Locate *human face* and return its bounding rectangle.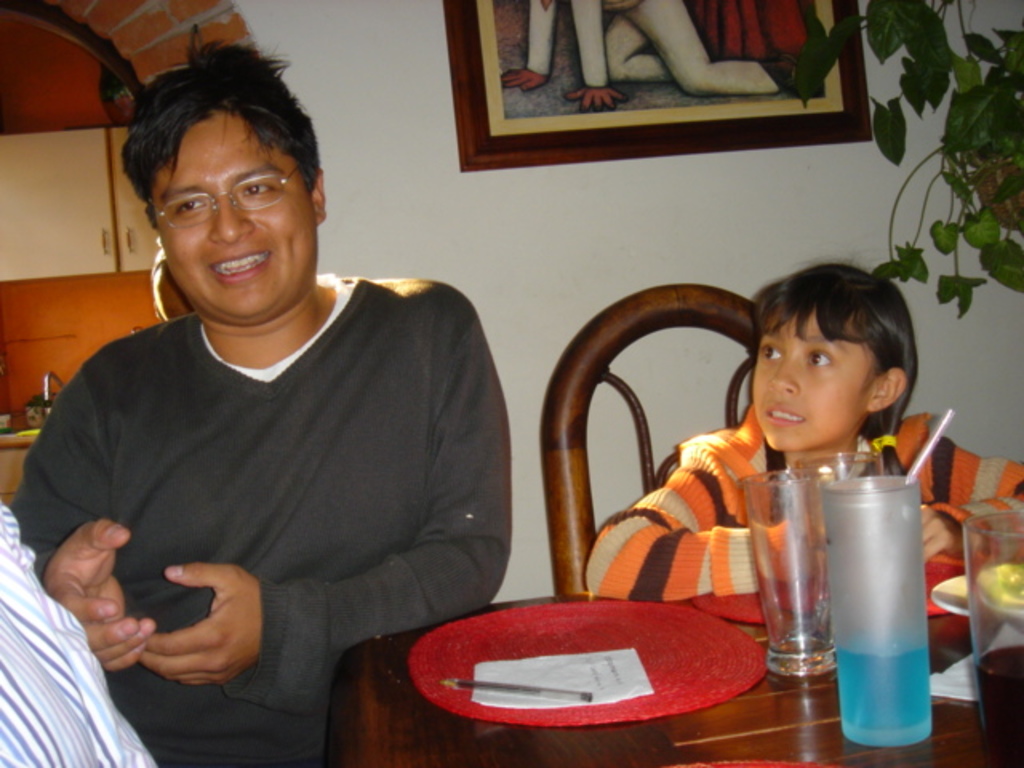
749/312/886/451.
